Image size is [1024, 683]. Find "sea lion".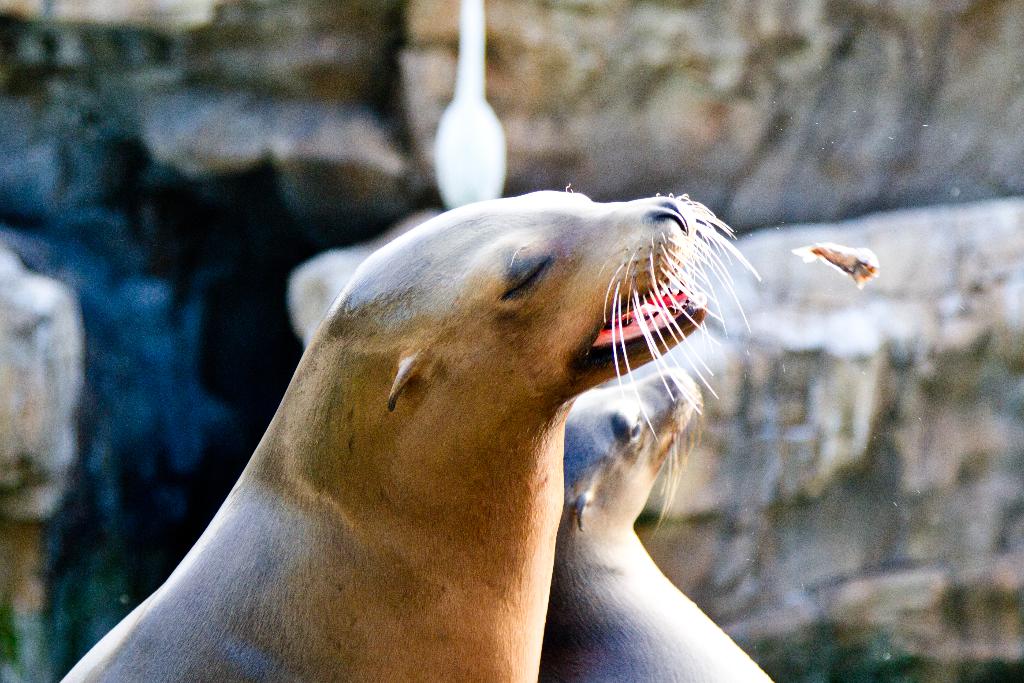
left=49, top=189, right=764, bottom=682.
